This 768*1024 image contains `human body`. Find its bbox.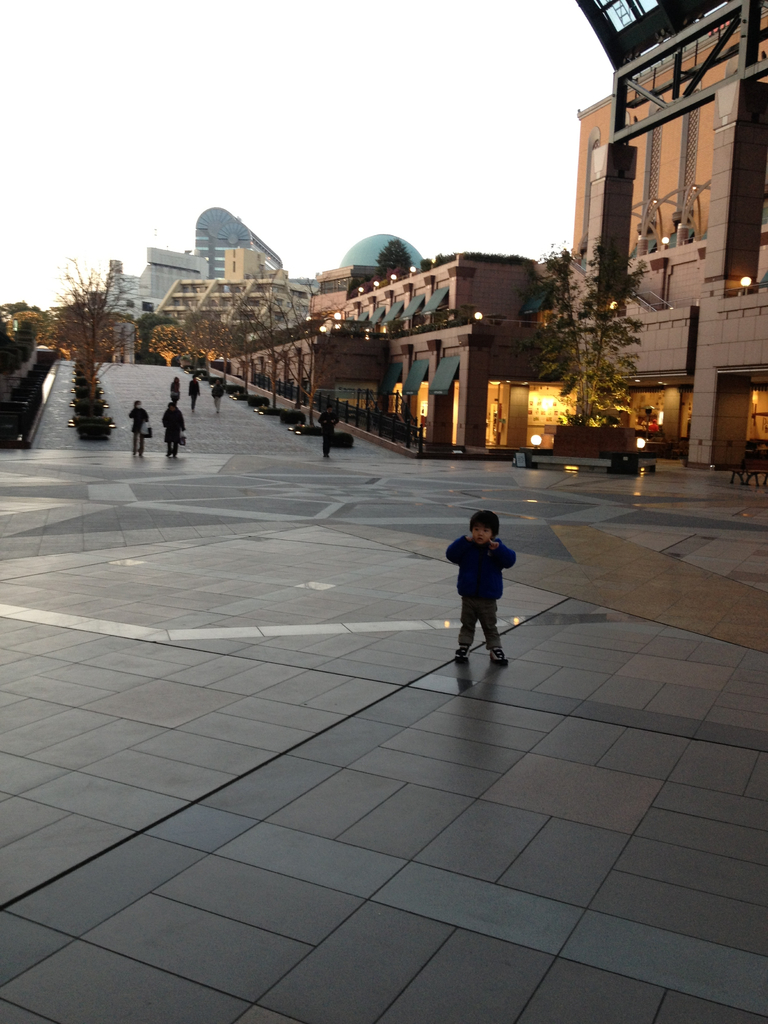
bbox=[164, 404, 191, 461].
